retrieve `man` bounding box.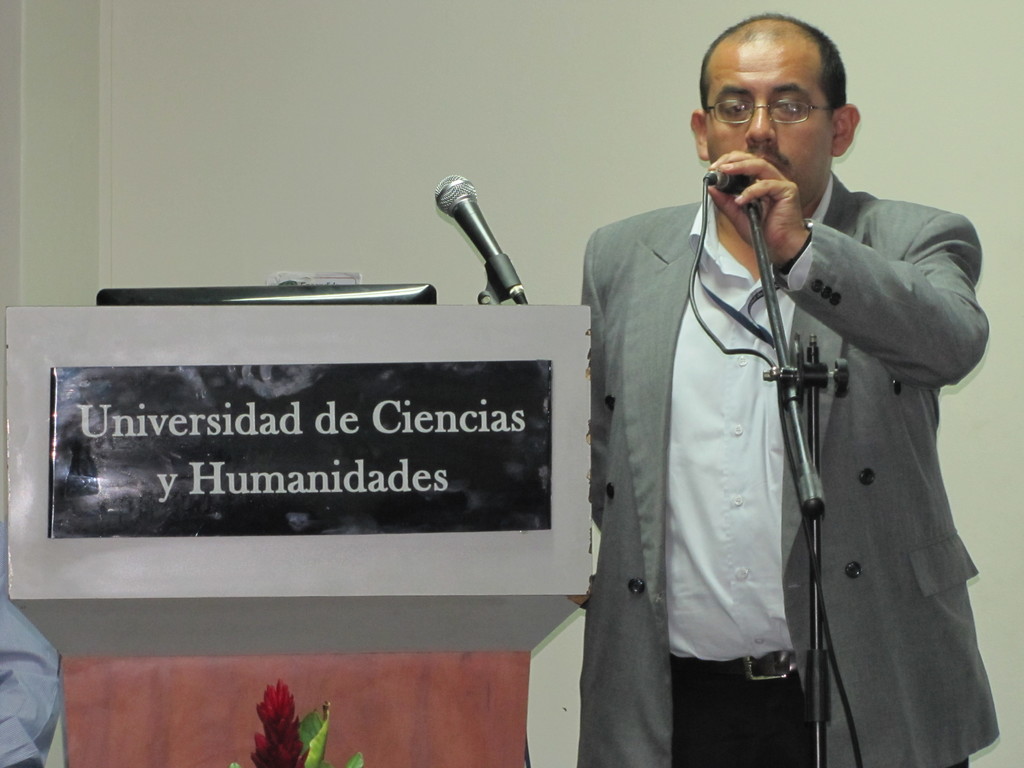
Bounding box: <bbox>0, 588, 59, 767</bbox>.
